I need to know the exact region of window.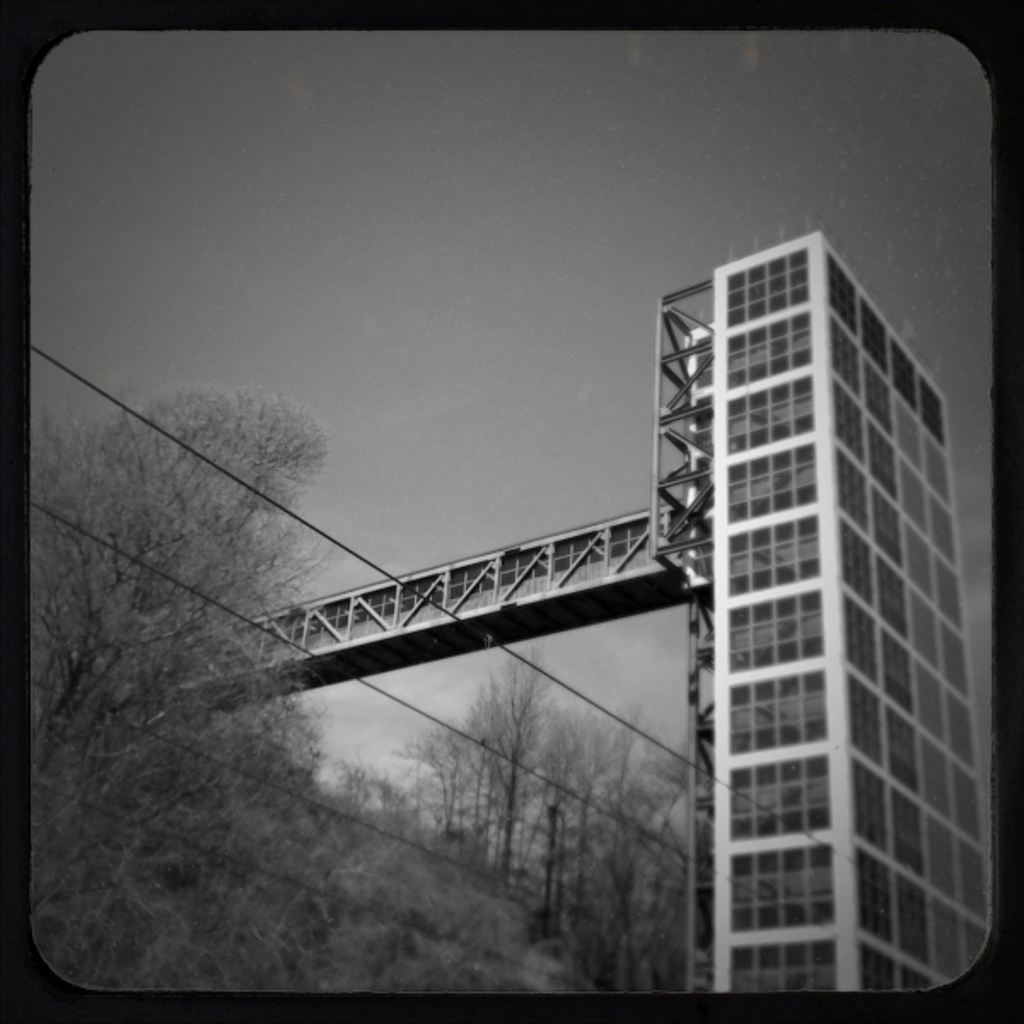
Region: <box>725,249,835,997</box>.
